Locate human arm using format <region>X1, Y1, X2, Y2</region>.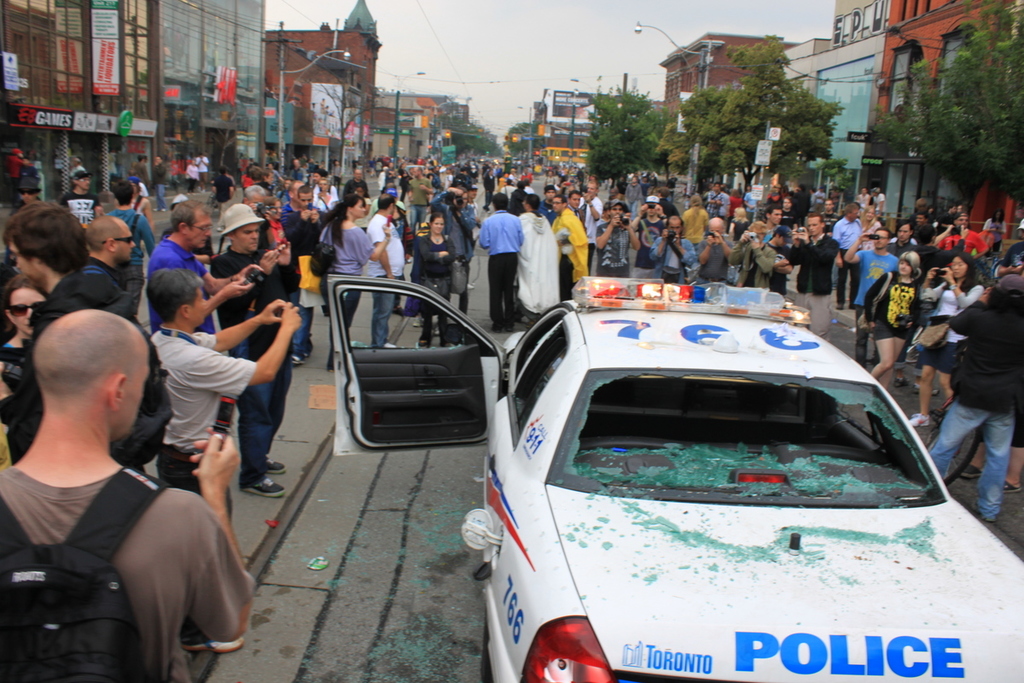
<region>698, 234, 718, 261</region>.
